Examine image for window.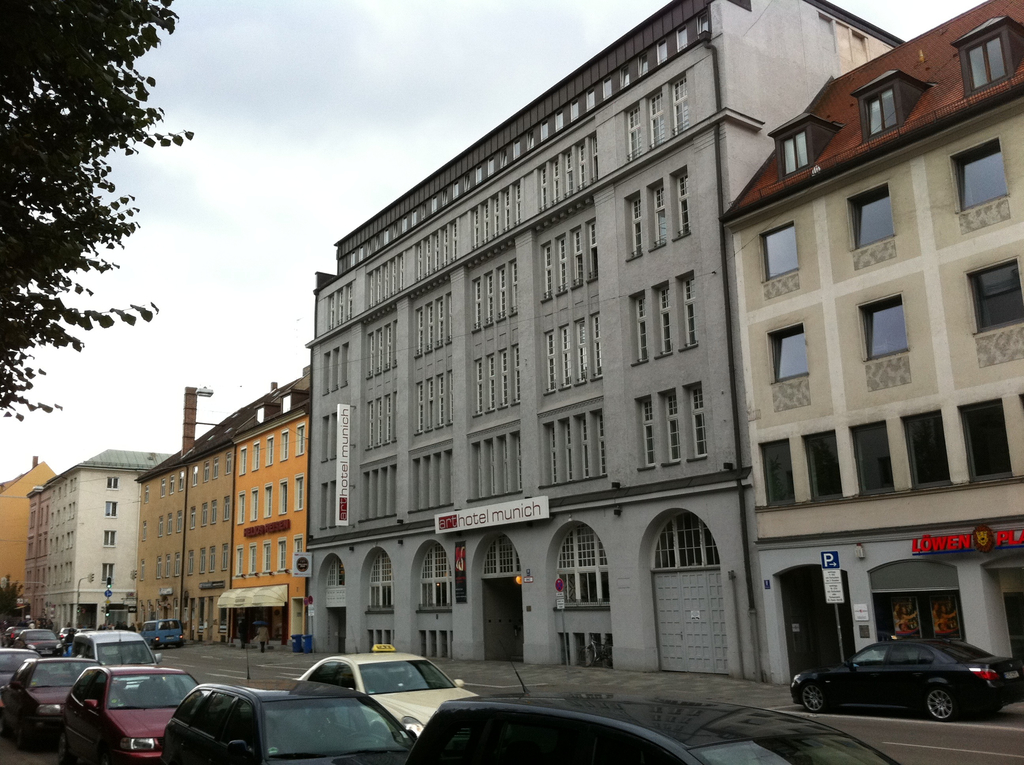
Examination result: locate(619, 65, 628, 85).
